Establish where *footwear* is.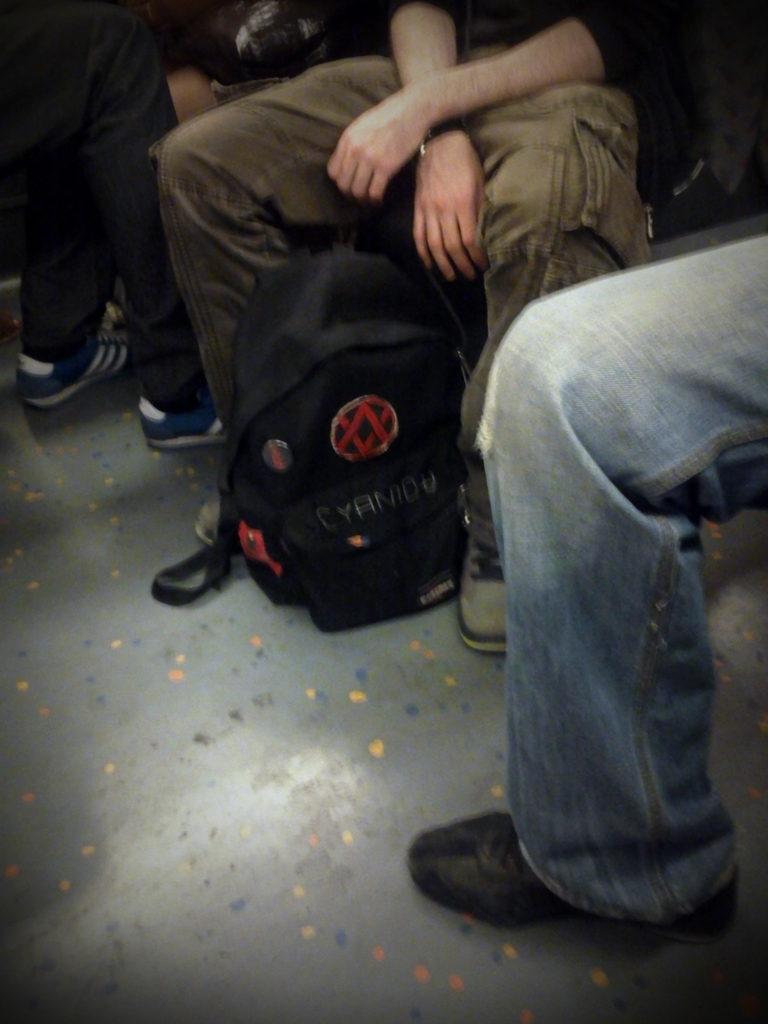
Established at 135 389 222 454.
